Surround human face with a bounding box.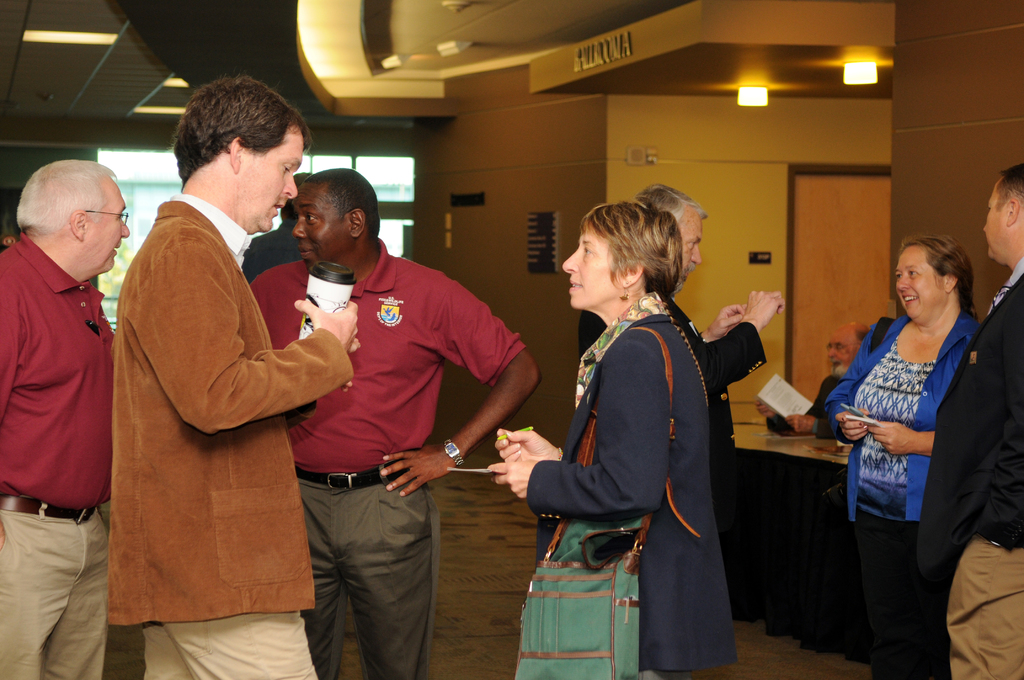
l=237, t=119, r=302, b=224.
